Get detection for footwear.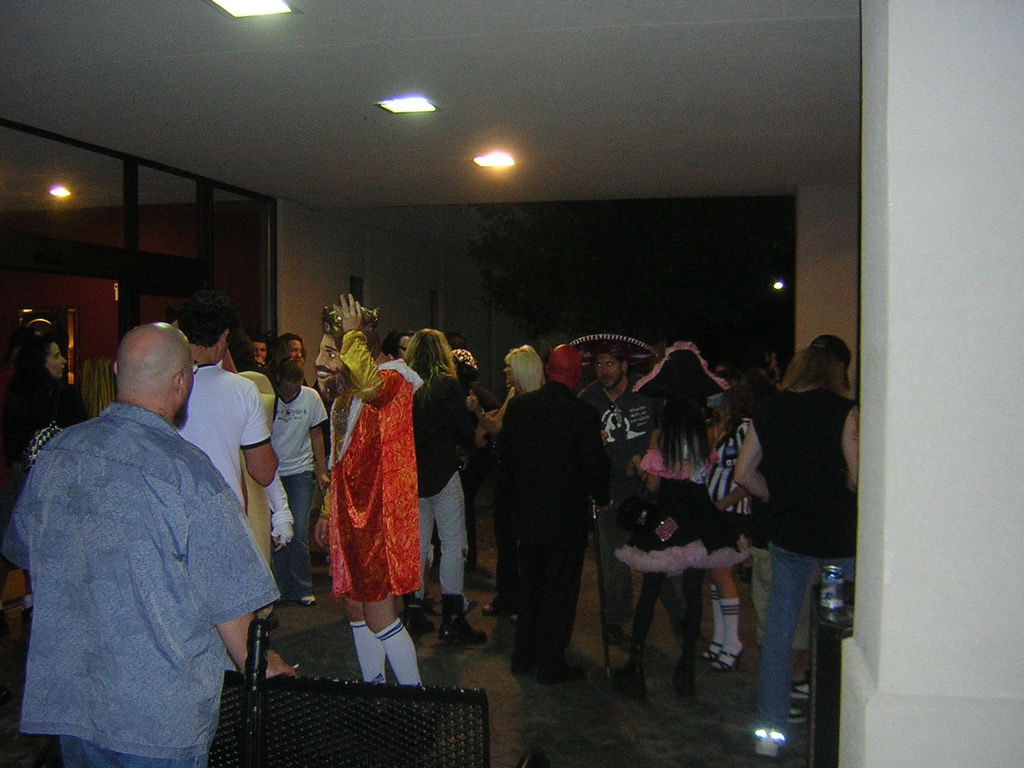
Detection: BBox(439, 612, 485, 641).
